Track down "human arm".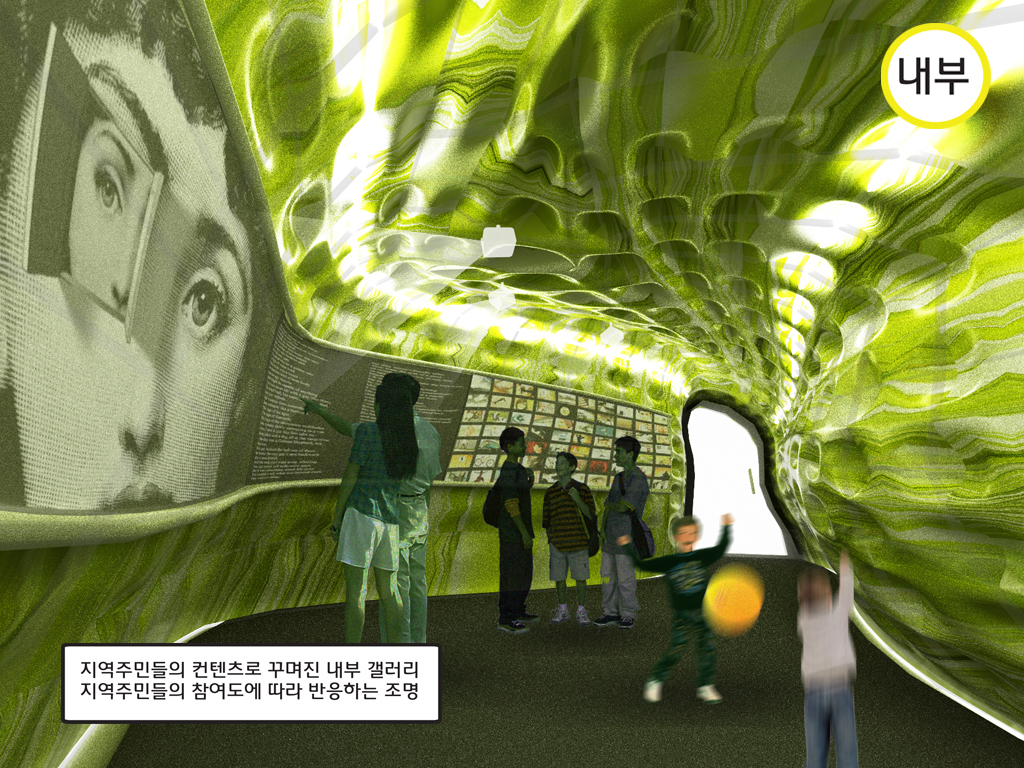
Tracked to 327, 424, 365, 539.
